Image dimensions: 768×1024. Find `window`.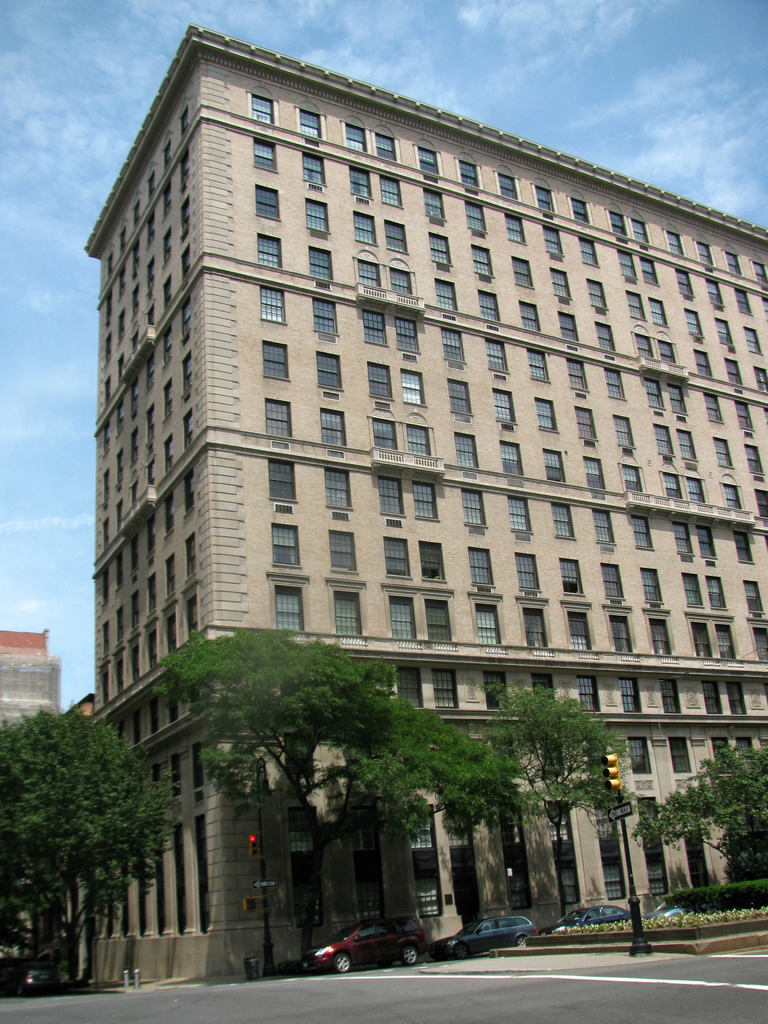
424 604 452 640.
